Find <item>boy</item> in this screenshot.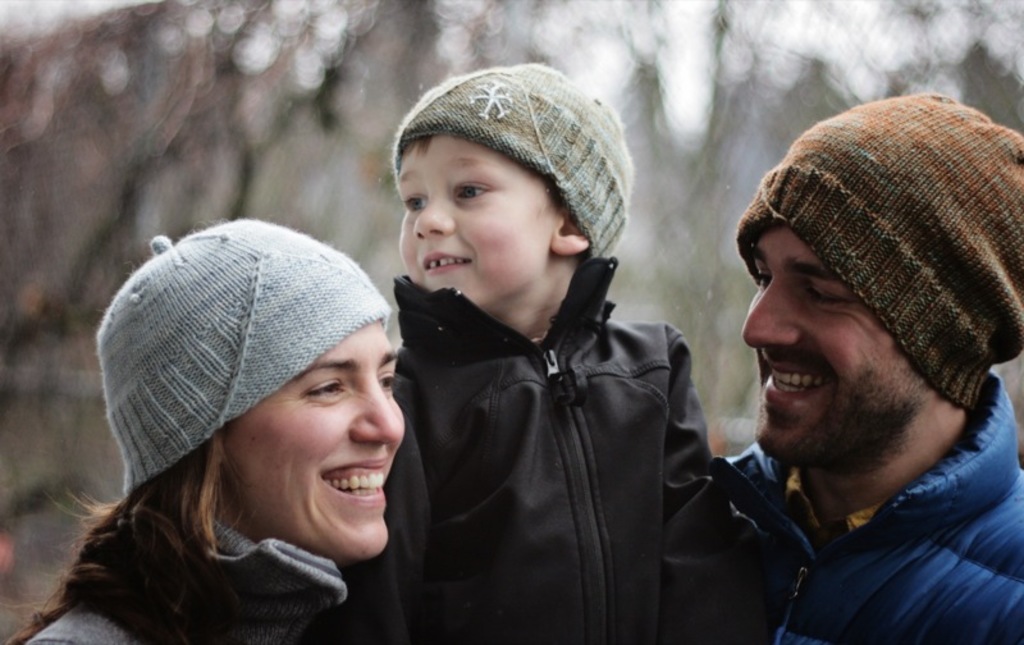
The bounding box for <item>boy</item> is BBox(340, 27, 712, 639).
